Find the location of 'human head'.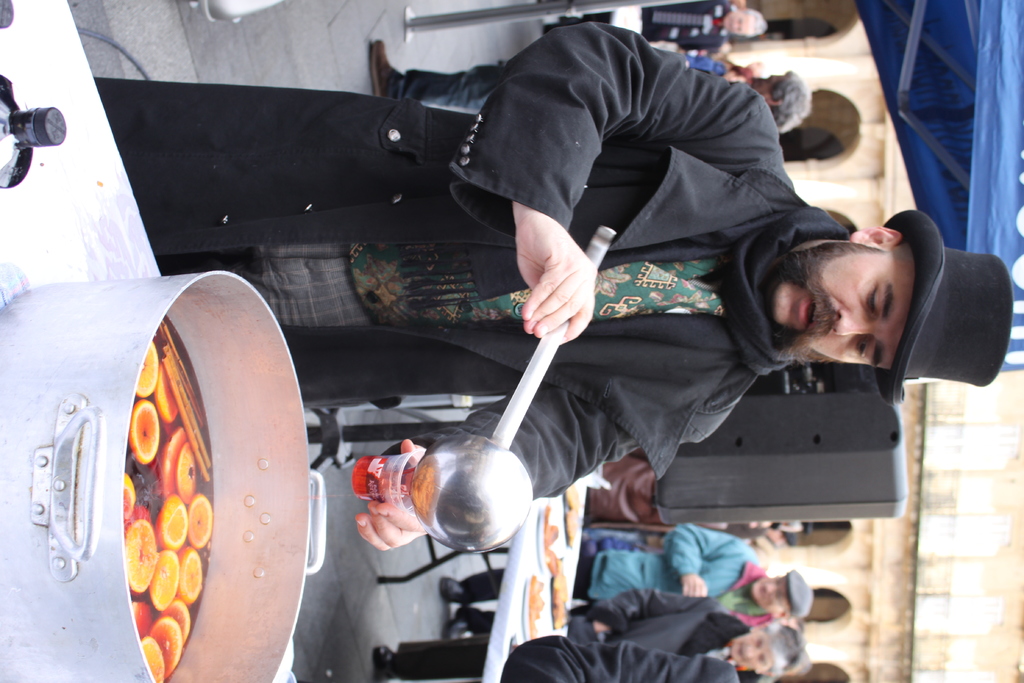
Location: 728:618:805:678.
